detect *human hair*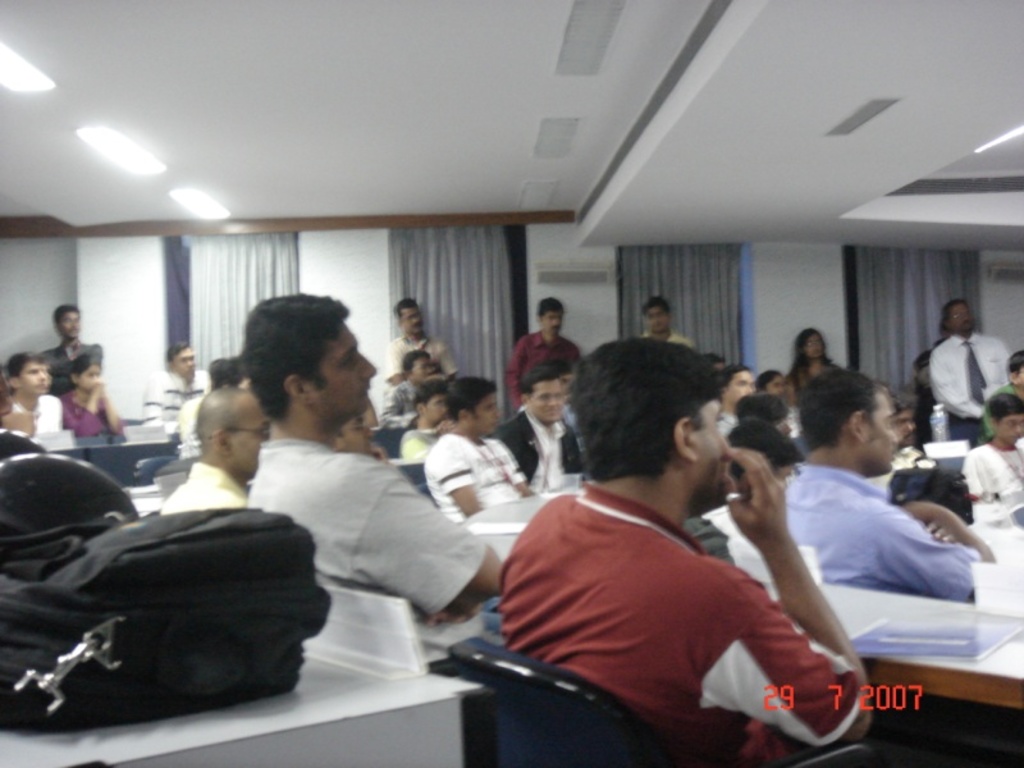
163 339 188 362
